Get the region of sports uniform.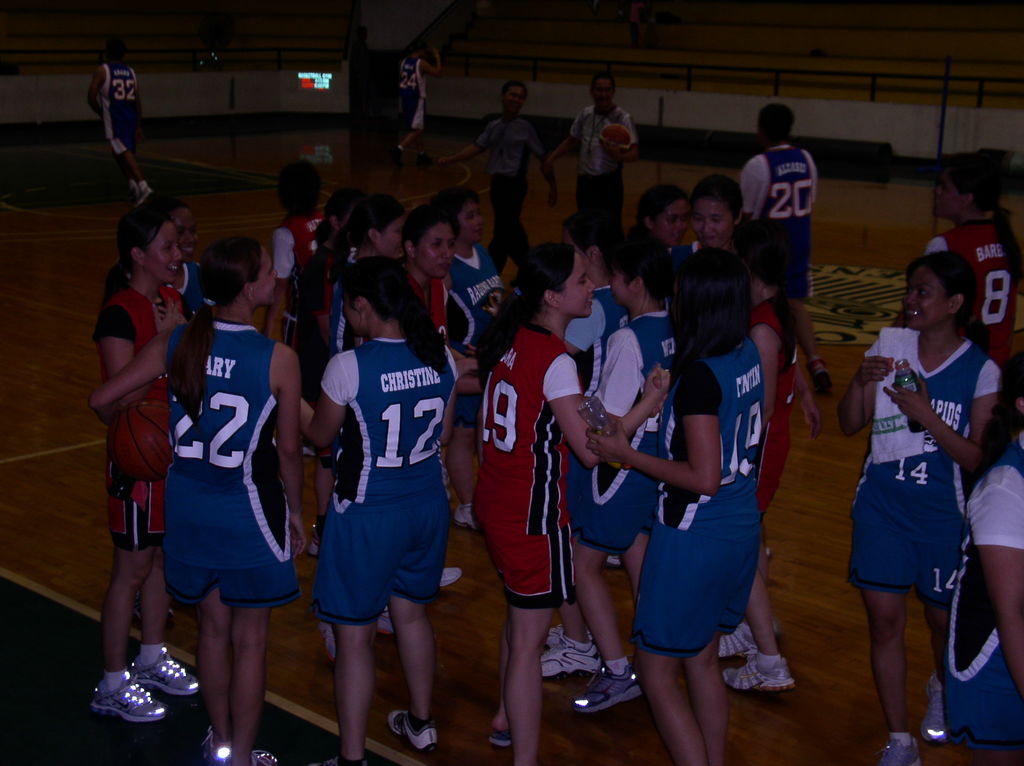
select_region(298, 330, 461, 765).
